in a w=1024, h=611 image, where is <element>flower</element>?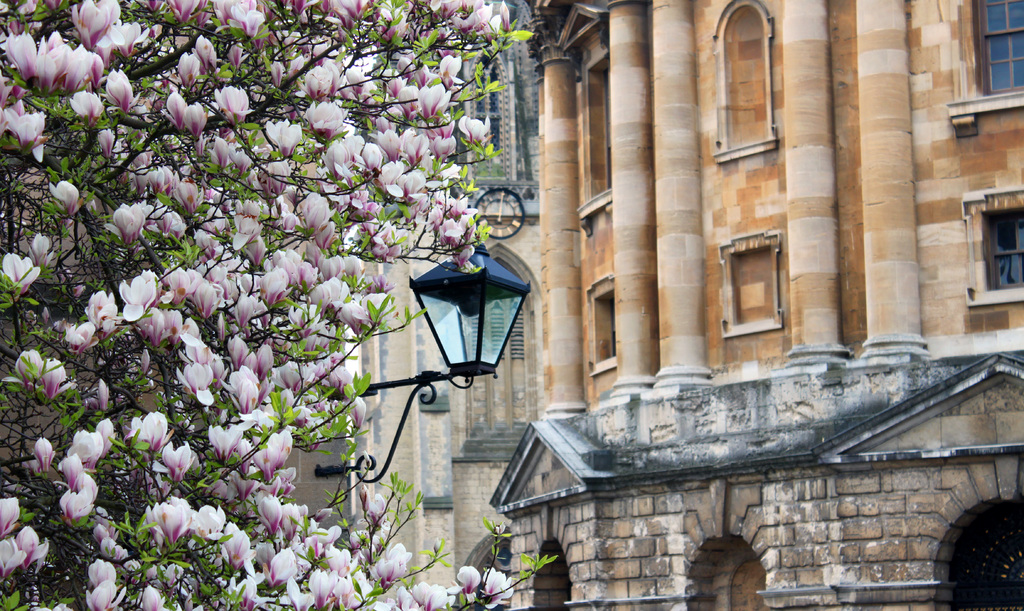
bbox=[0, 536, 33, 578].
